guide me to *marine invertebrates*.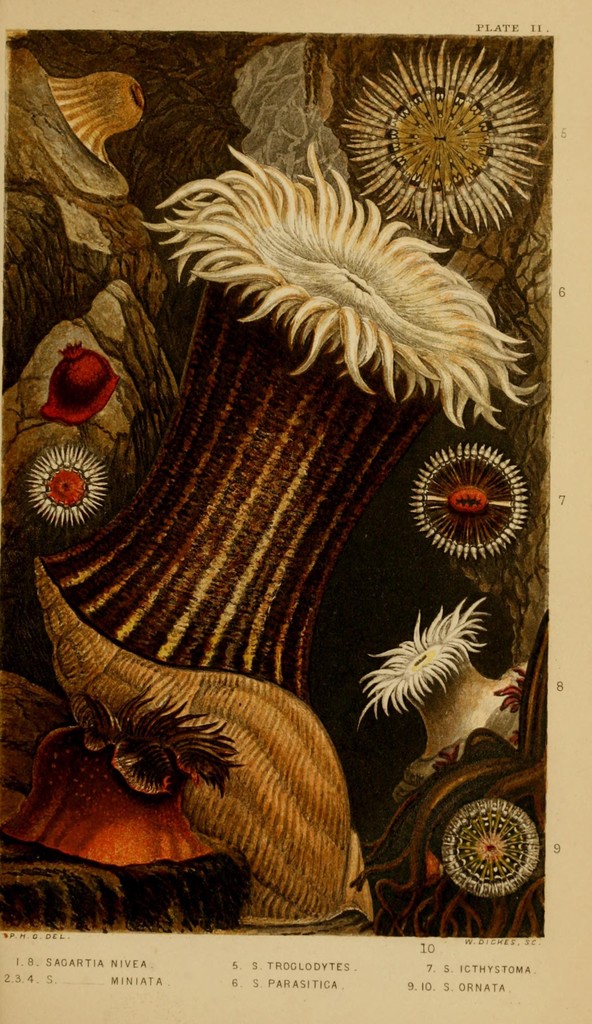
Guidance: (34, 328, 130, 426).
